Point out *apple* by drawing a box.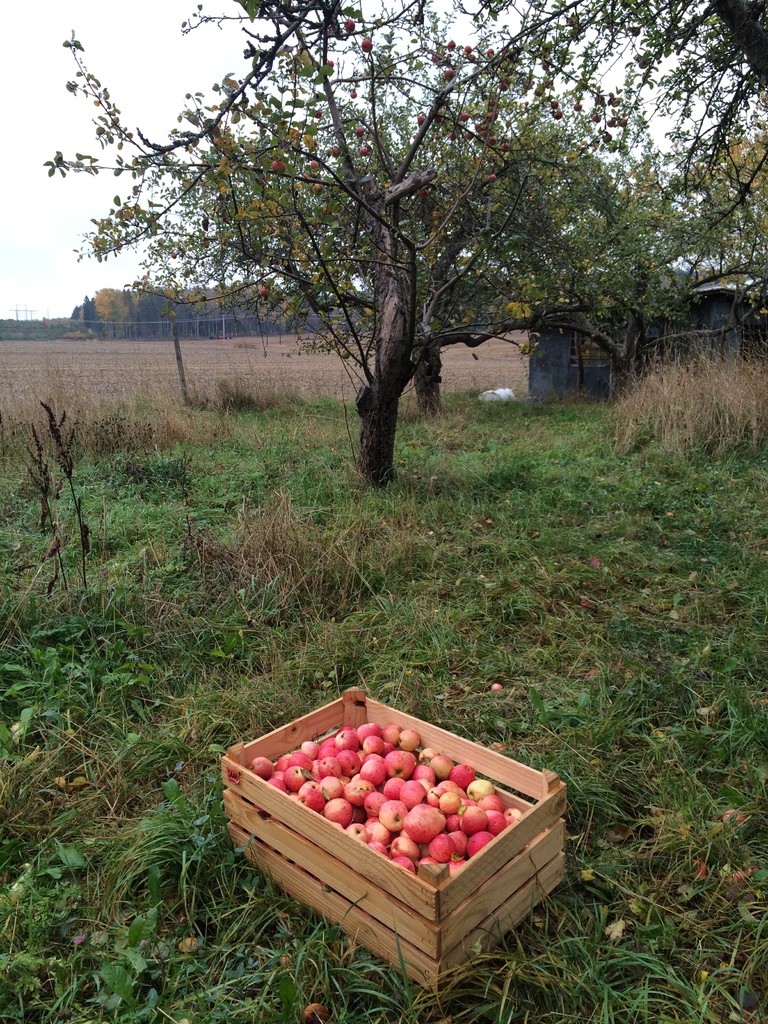
detection(399, 800, 443, 842).
